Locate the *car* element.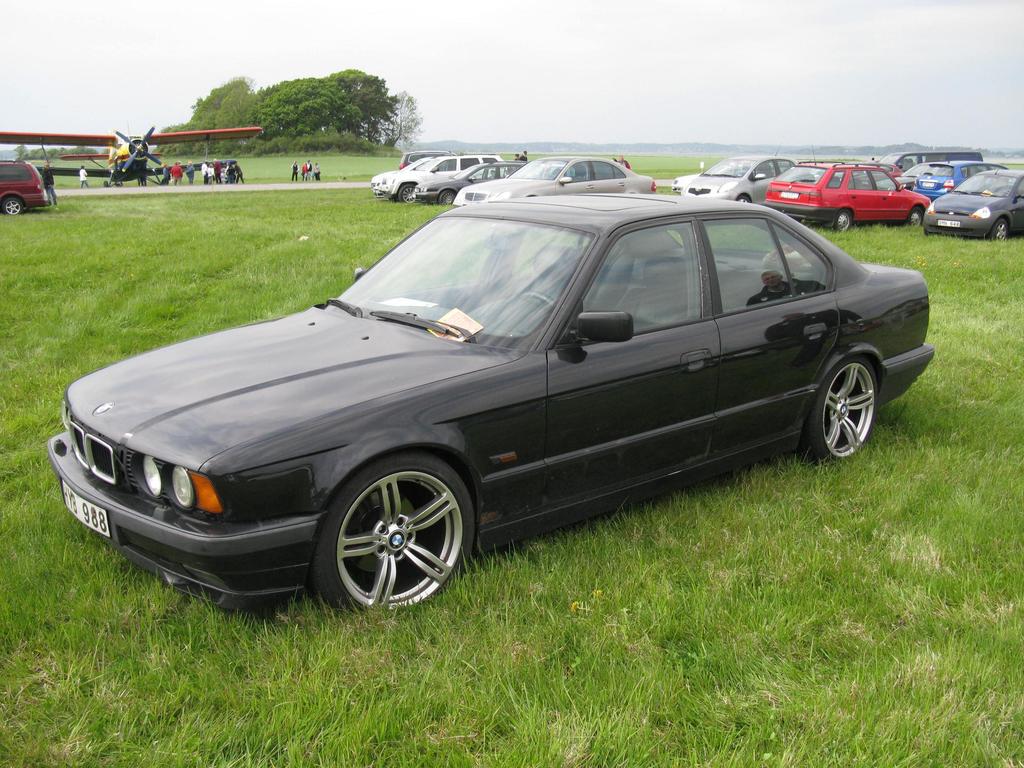
Element bbox: 420/165/507/207.
